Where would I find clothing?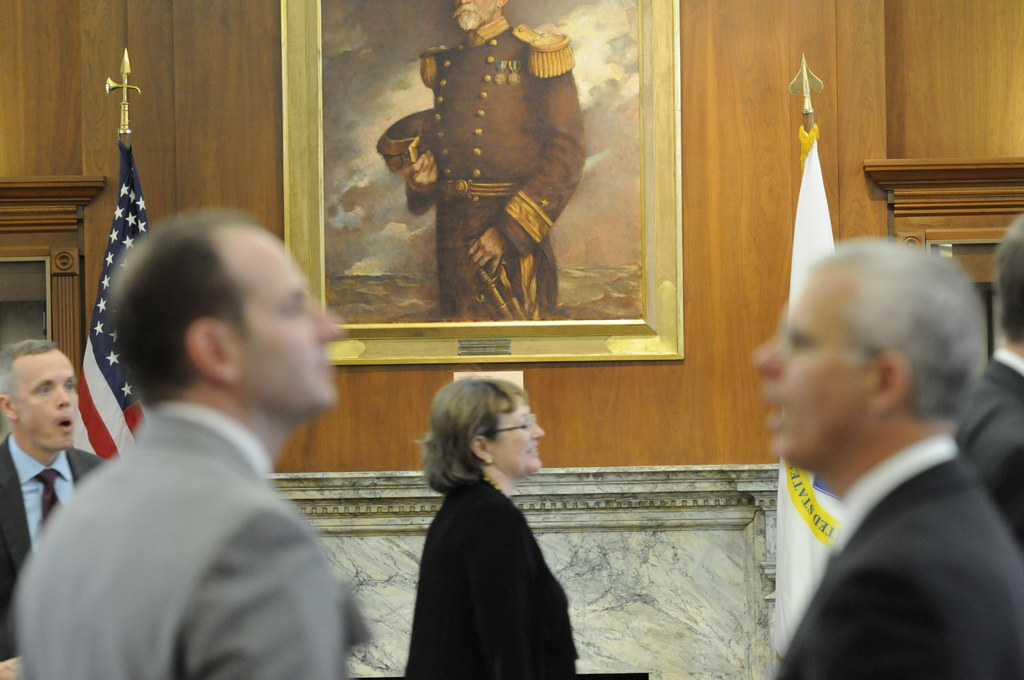
At x1=11, y1=398, x2=374, y2=679.
